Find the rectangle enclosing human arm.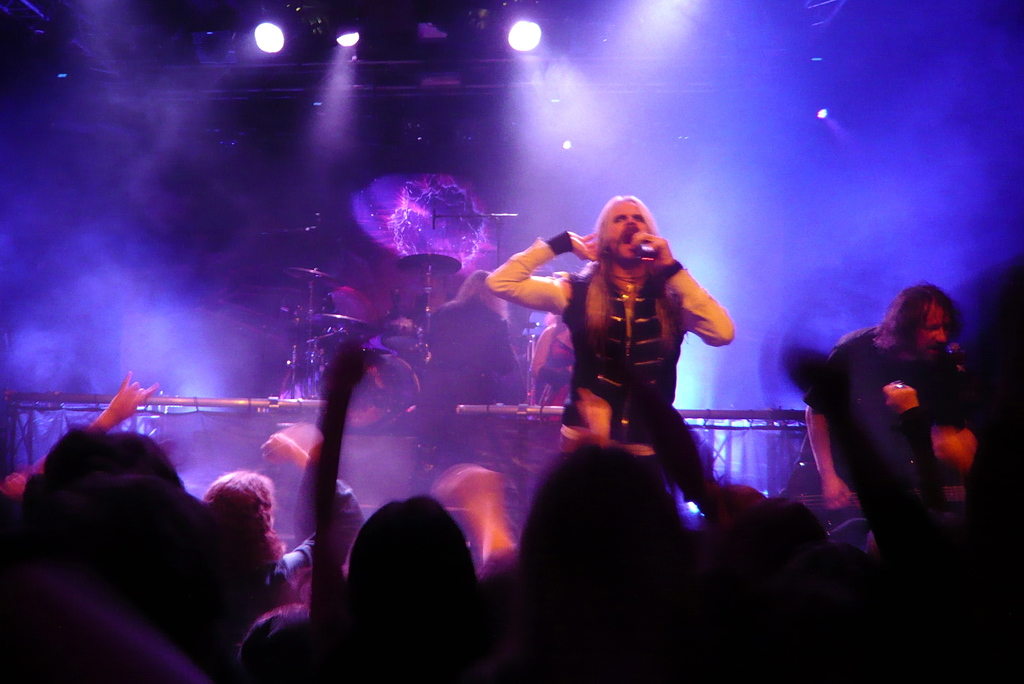
<box>594,354,724,520</box>.
